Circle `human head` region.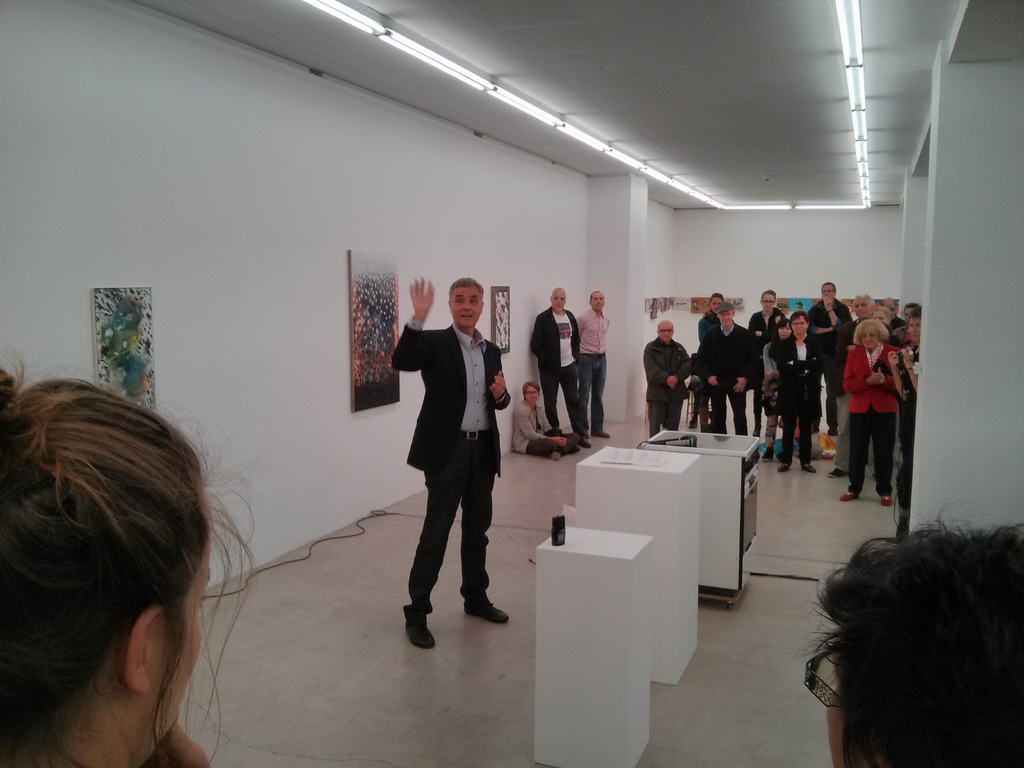
Region: rect(909, 307, 923, 339).
